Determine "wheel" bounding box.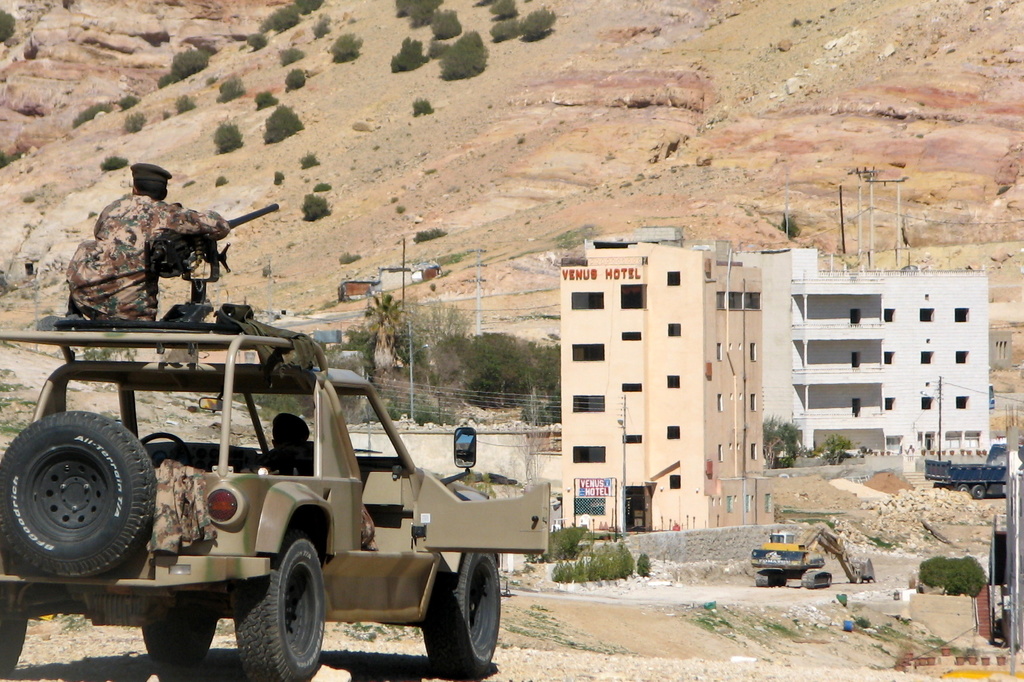
Determined: {"x1": 134, "y1": 430, "x2": 191, "y2": 478}.
